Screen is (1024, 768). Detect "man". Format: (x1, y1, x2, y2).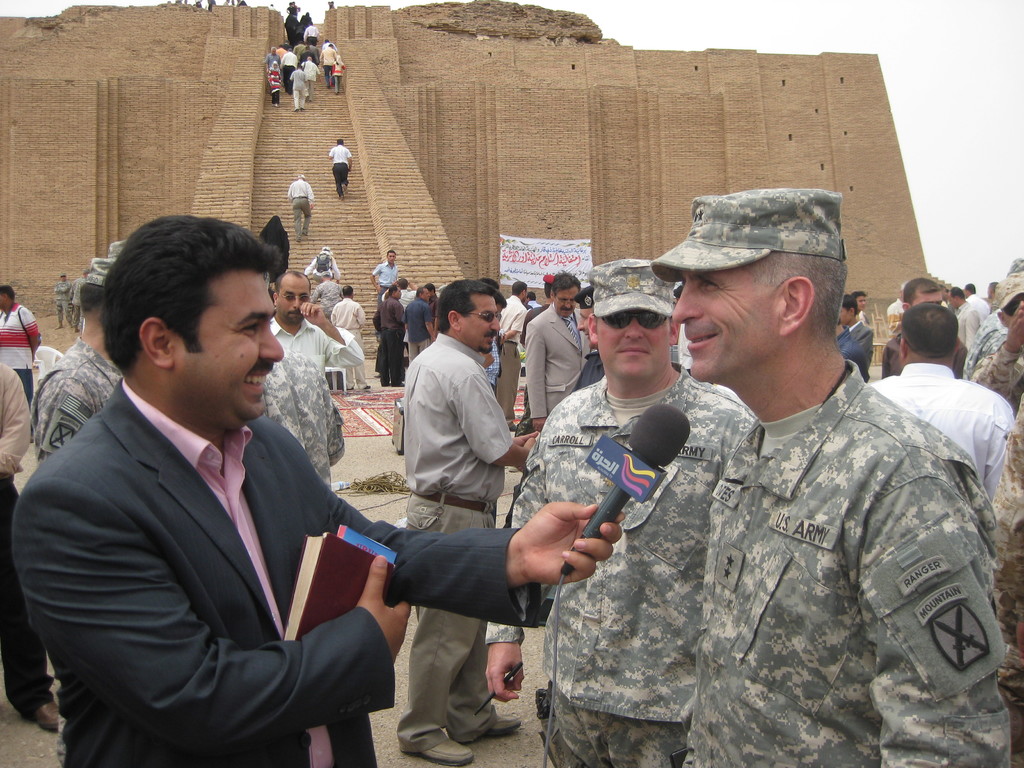
(406, 284, 434, 364).
